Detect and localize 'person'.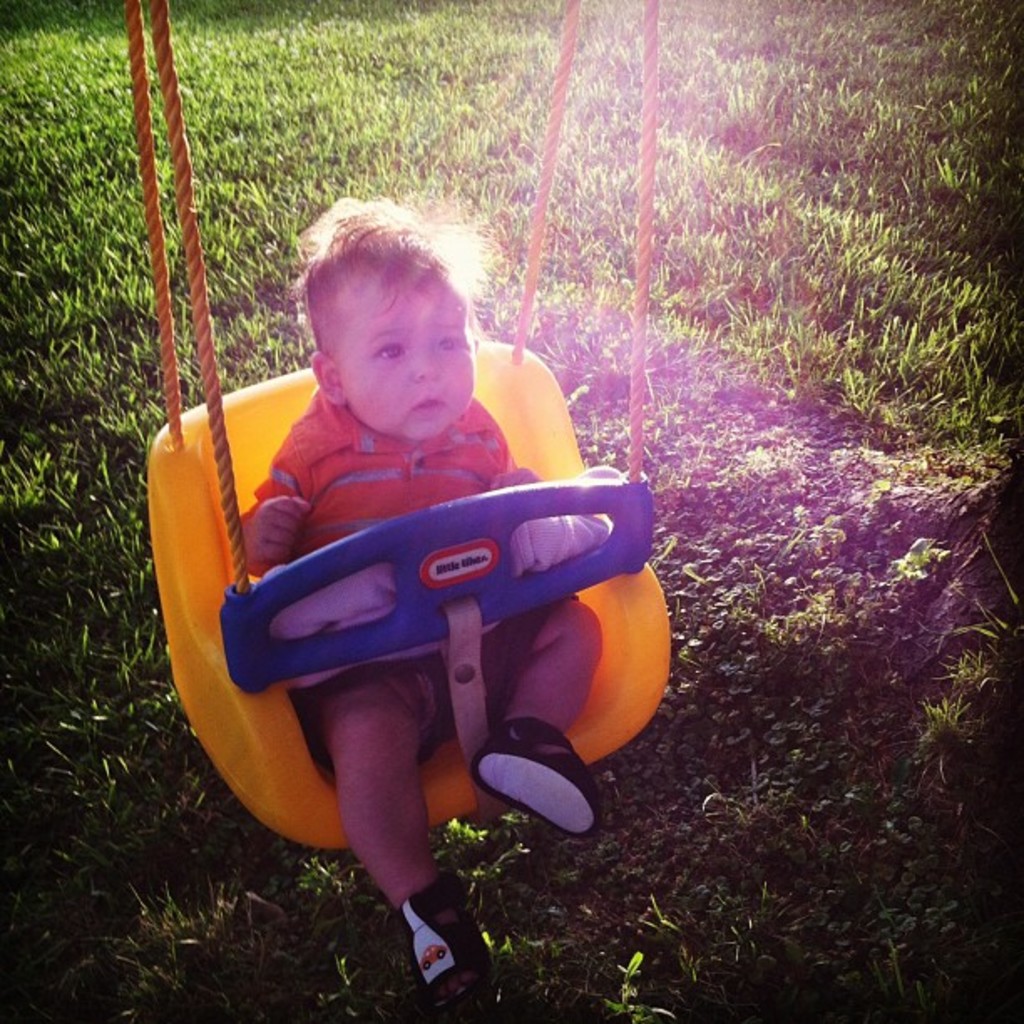
Localized at select_region(239, 196, 609, 989).
